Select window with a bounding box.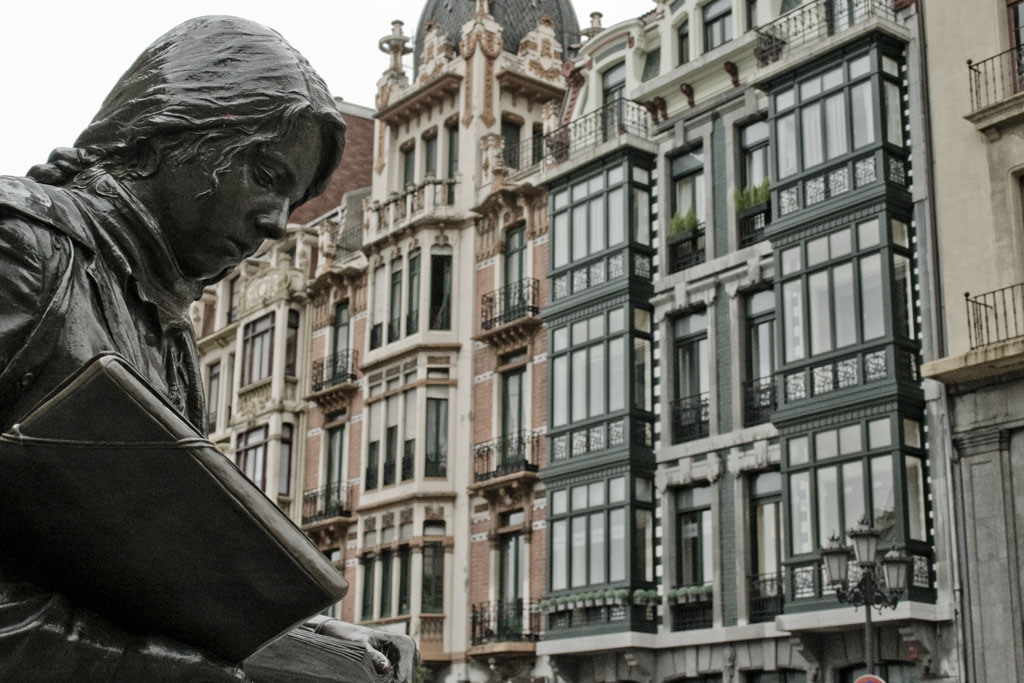
358/522/382/622.
